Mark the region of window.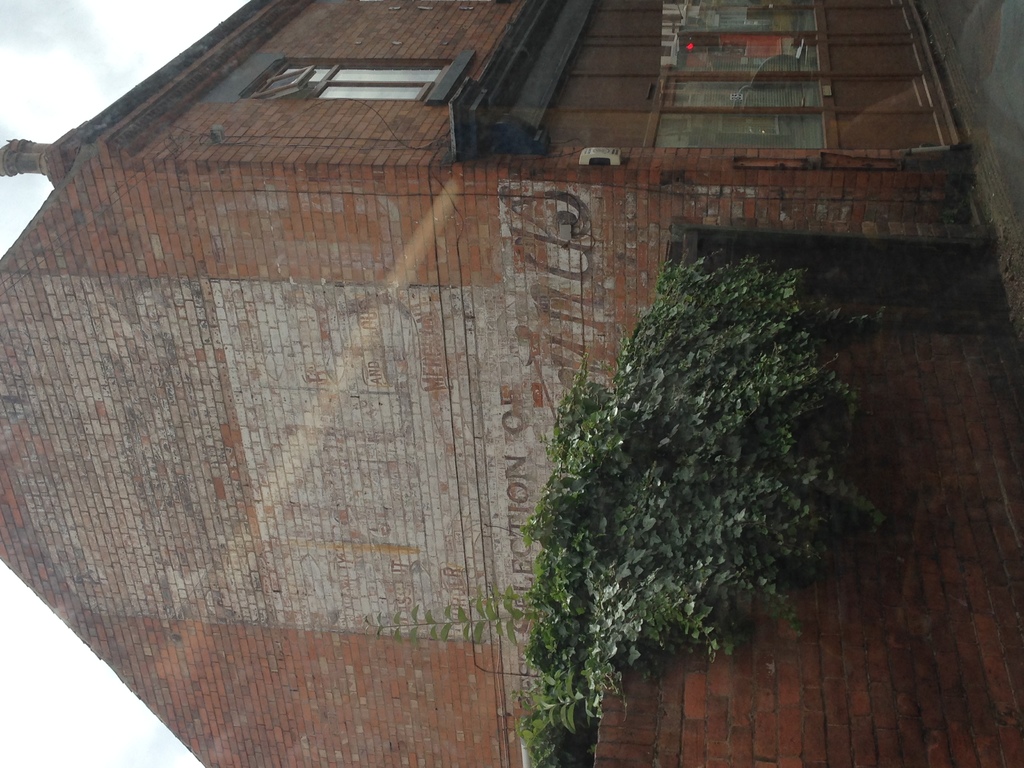
Region: (x1=248, y1=50, x2=449, y2=102).
